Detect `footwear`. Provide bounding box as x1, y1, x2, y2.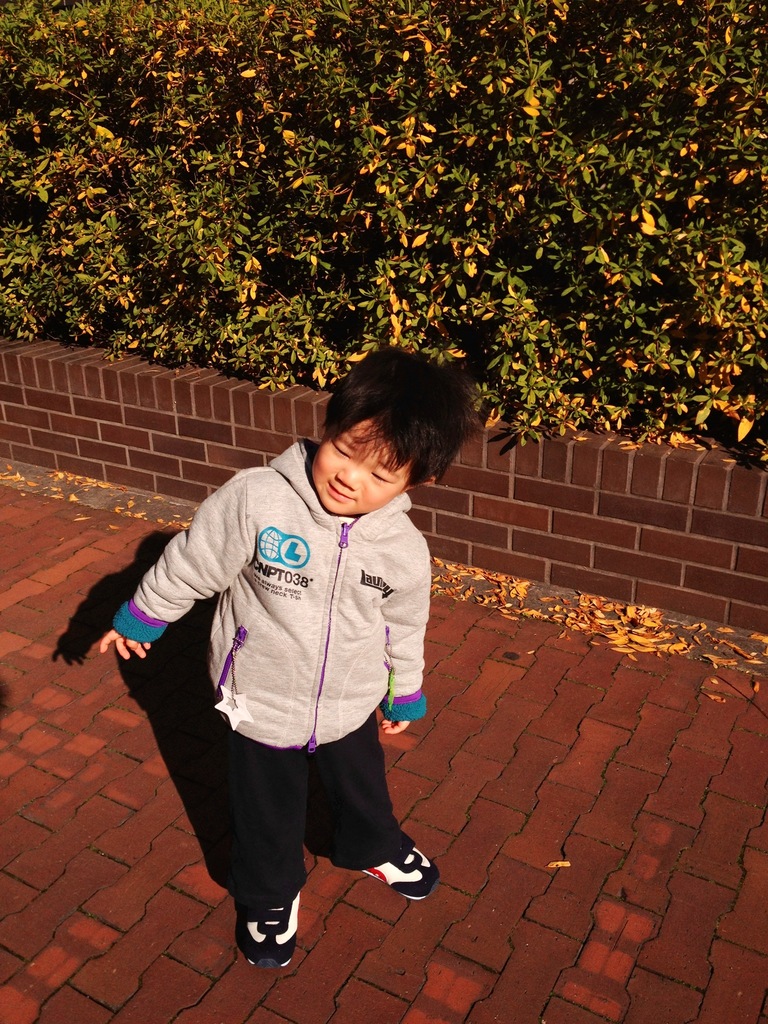
363, 850, 444, 904.
